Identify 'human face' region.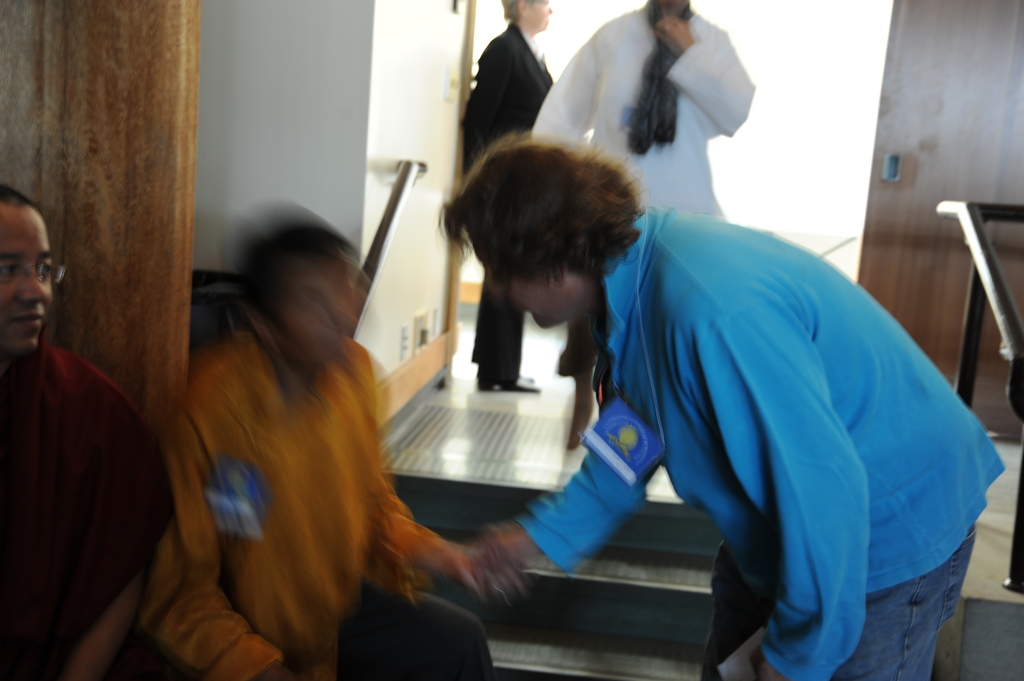
Region: locate(530, 0, 551, 28).
